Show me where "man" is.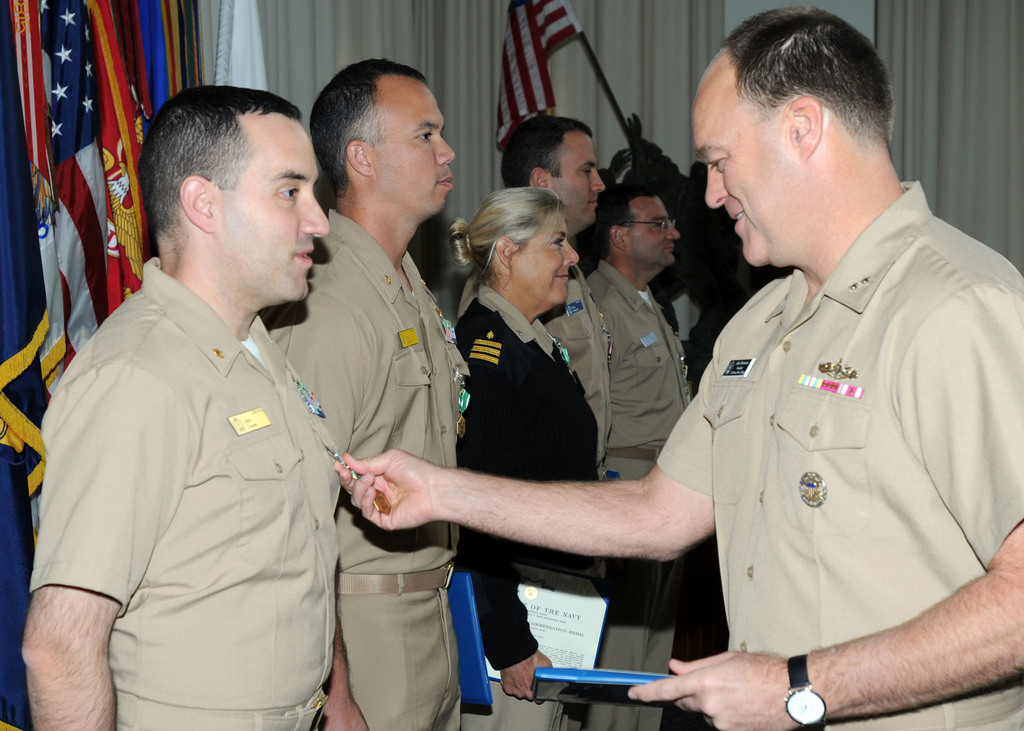
"man" is at box(495, 113, 628, 730).
